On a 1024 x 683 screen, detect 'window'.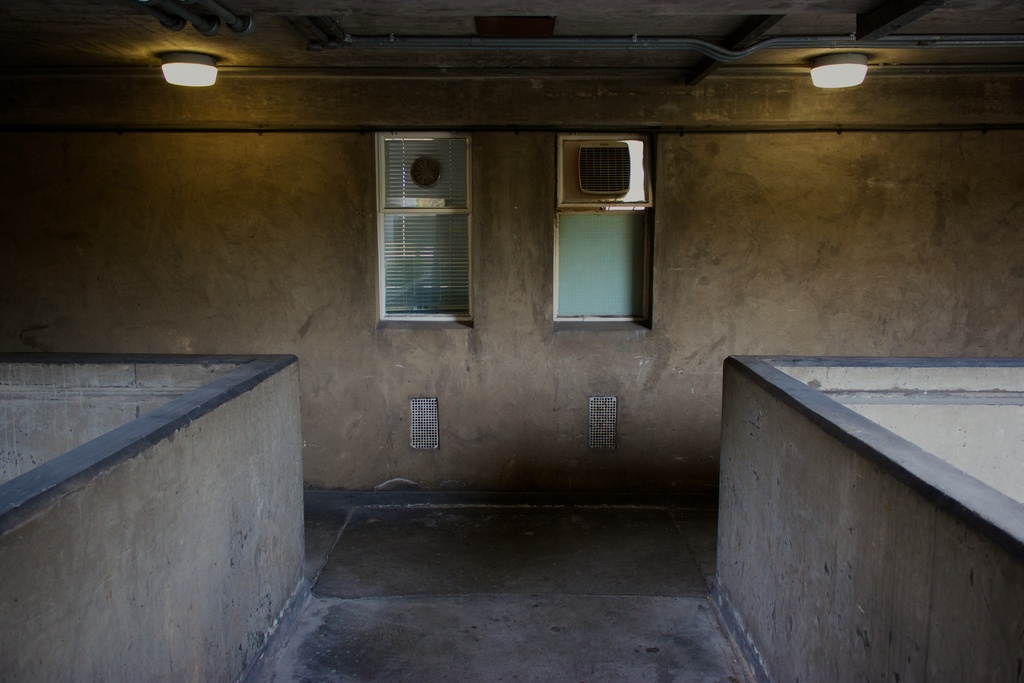
(left=552, top=133, right=650, bottom=325).
